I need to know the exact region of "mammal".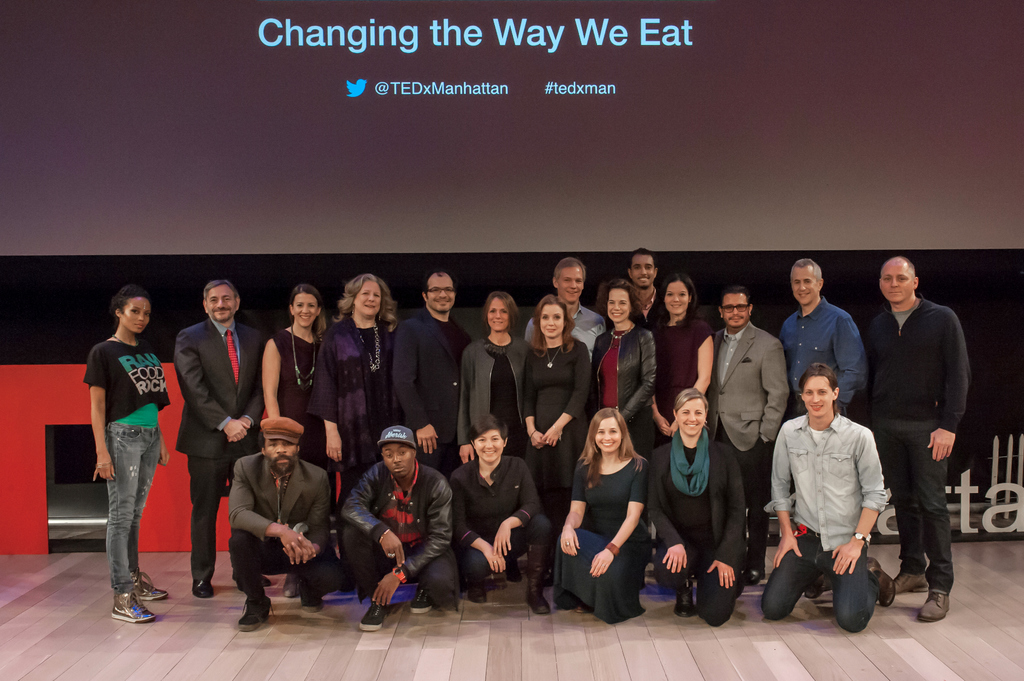
Region: Rect(525, 253, 612, 377).
